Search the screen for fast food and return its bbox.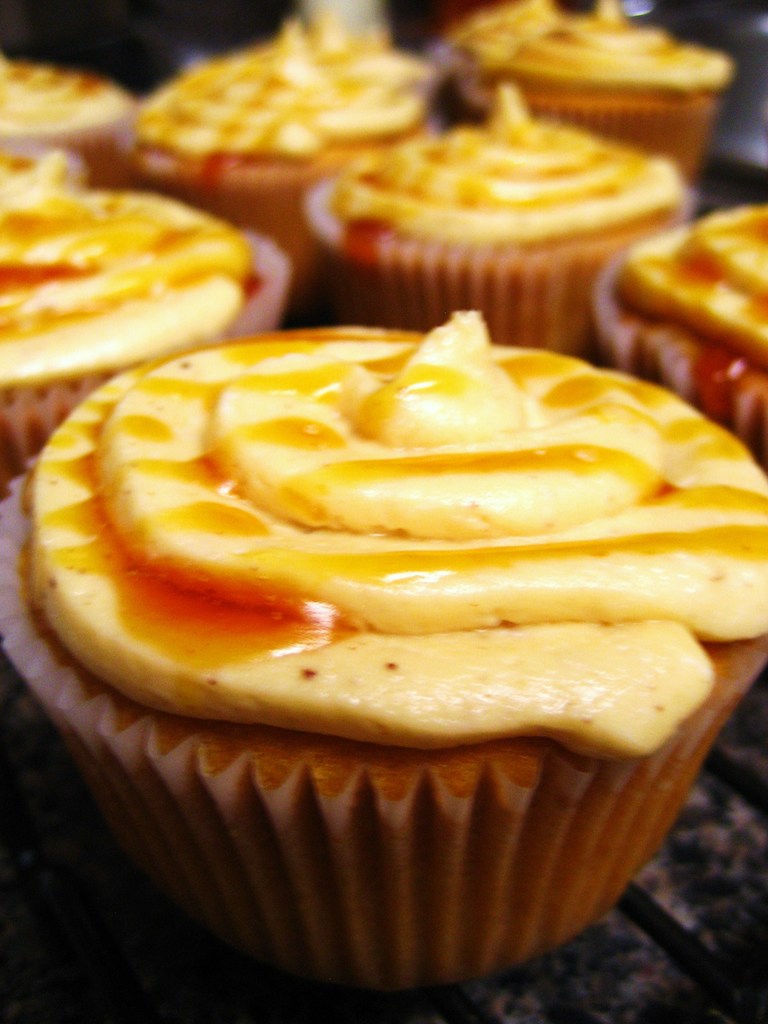
Found: 431/0/626/122.
